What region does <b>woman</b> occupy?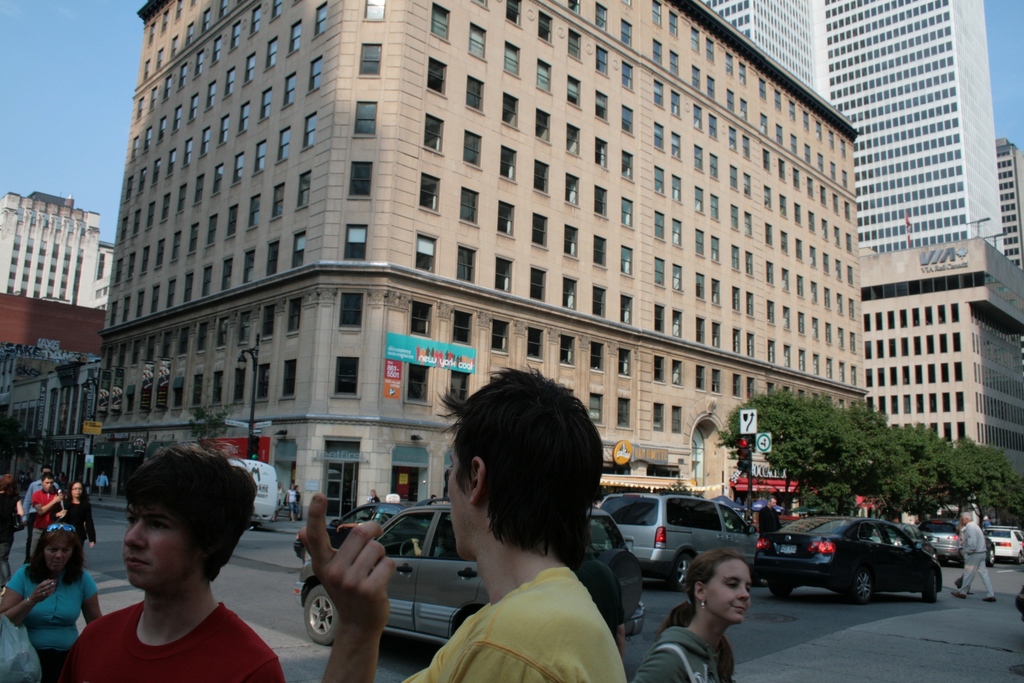
left=0, top=474, right=27, bottom=569.
